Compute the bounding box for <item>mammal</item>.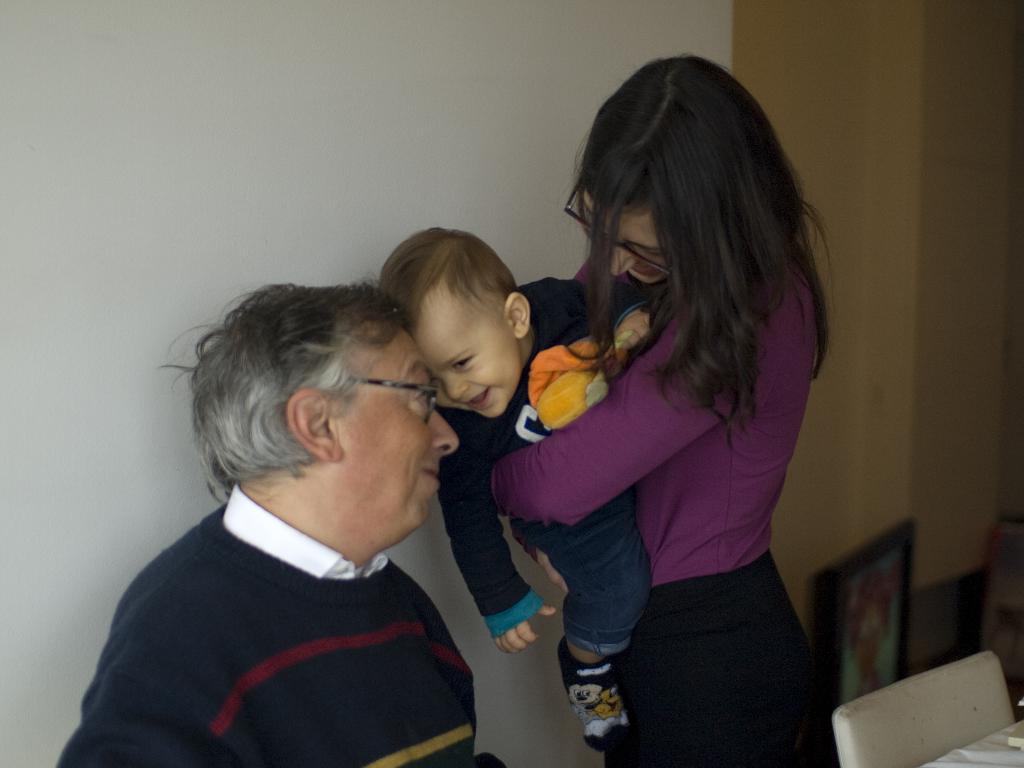
{"x1": 52, "y1": 280, "x2": 507, "y2": 767}.
